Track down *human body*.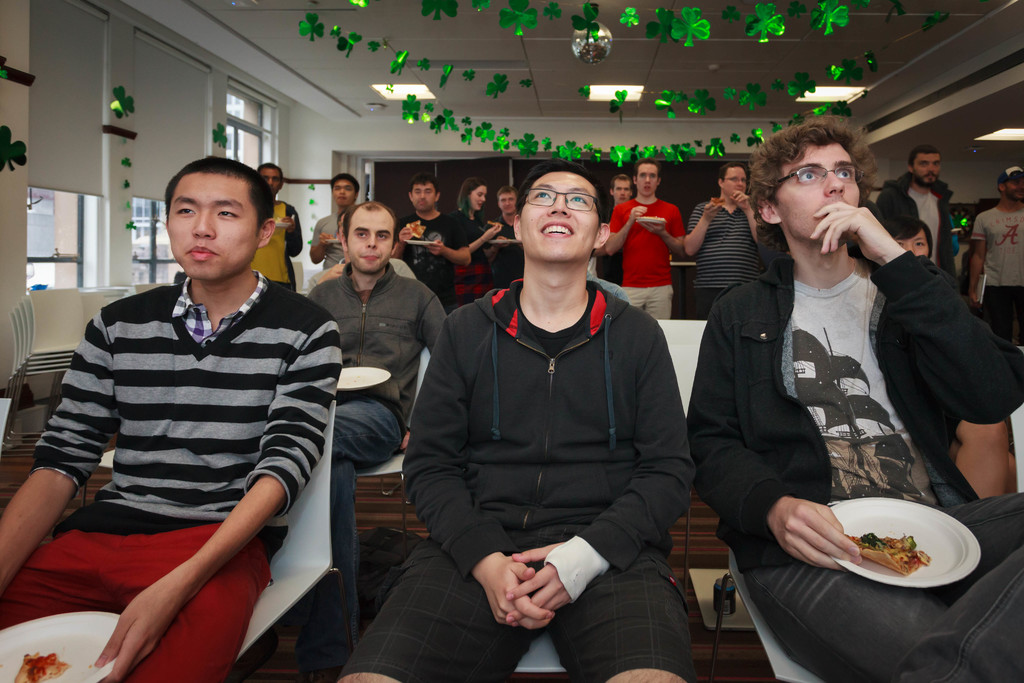
Tracked to 611, 159, 695, 314.
